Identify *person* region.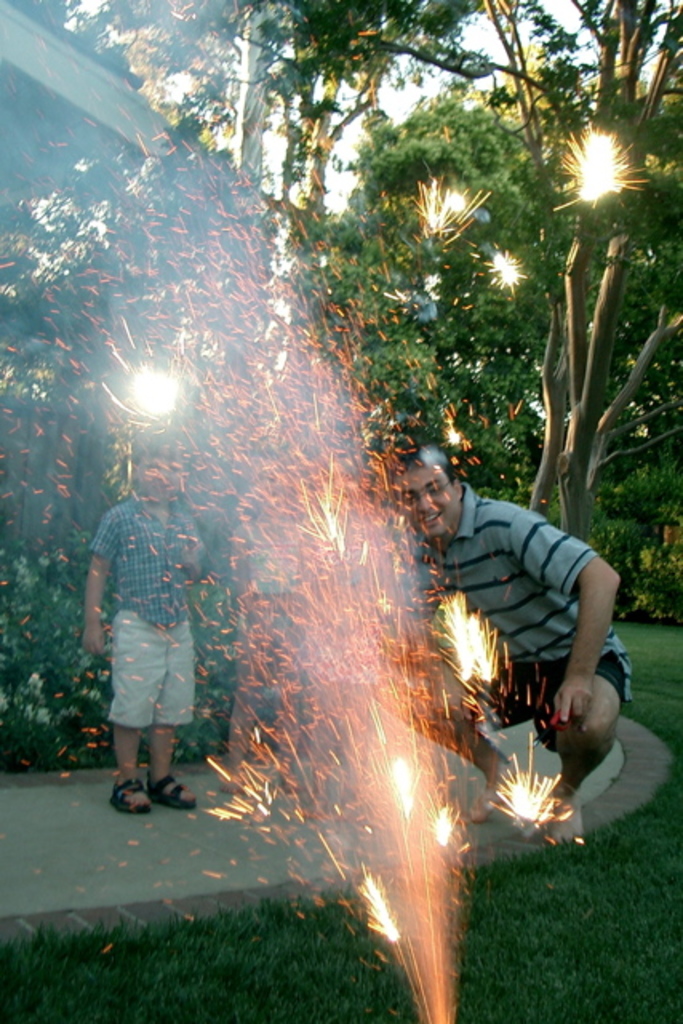
Region: 218 448 333 794.
